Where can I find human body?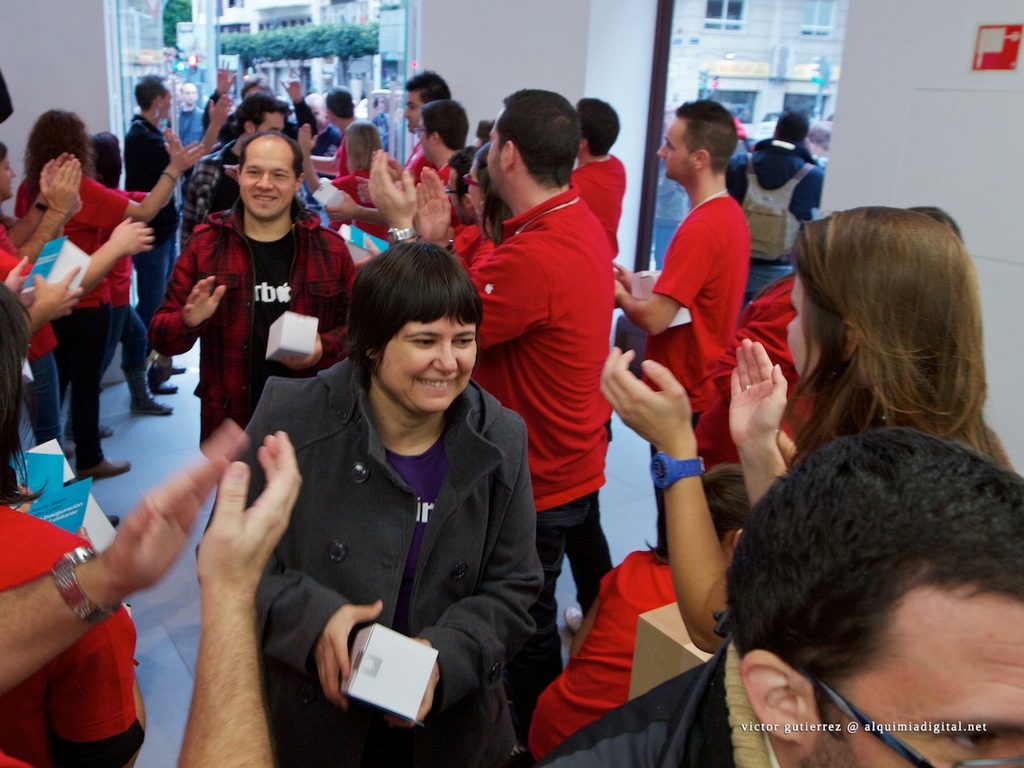
You can find it at 0:415:304:767.
